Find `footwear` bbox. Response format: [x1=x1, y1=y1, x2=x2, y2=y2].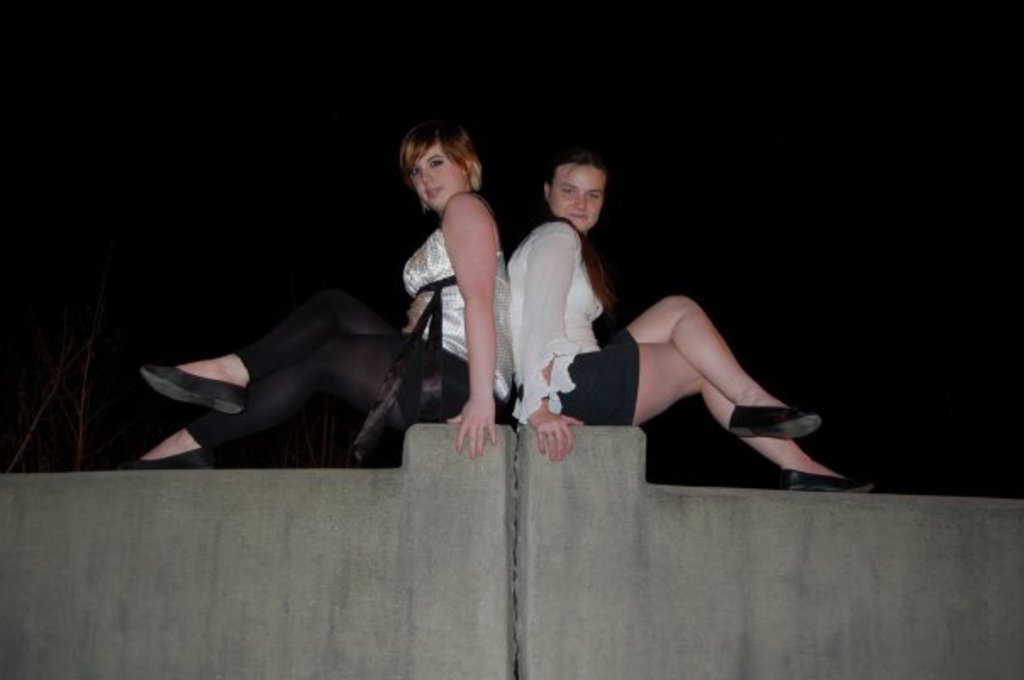
[x1=732, y1=402, x2=822, y2=439].
